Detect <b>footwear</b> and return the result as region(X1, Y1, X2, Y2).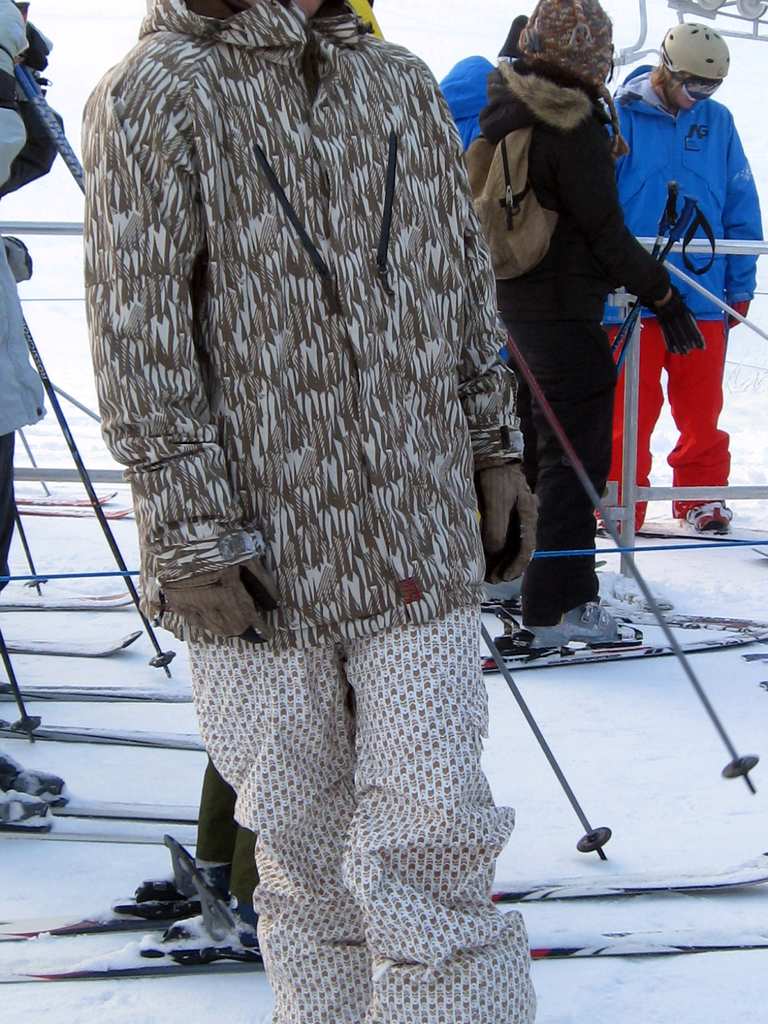
region(0, 785, 53, 834).
